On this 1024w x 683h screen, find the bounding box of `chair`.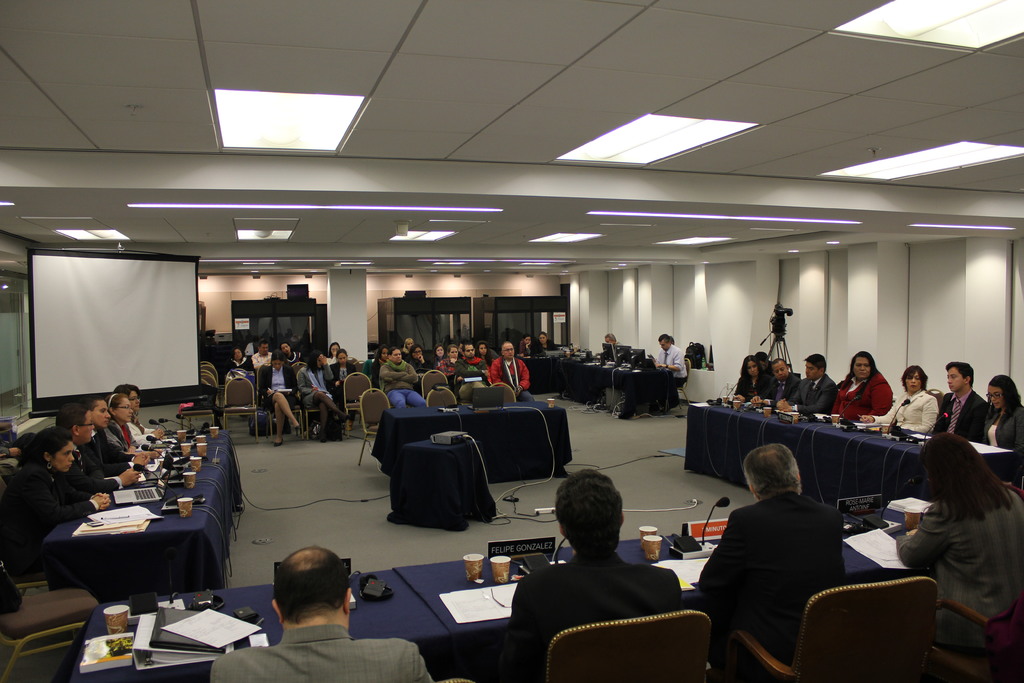
Bounding box: Rect(299, 371, 325, 442).
